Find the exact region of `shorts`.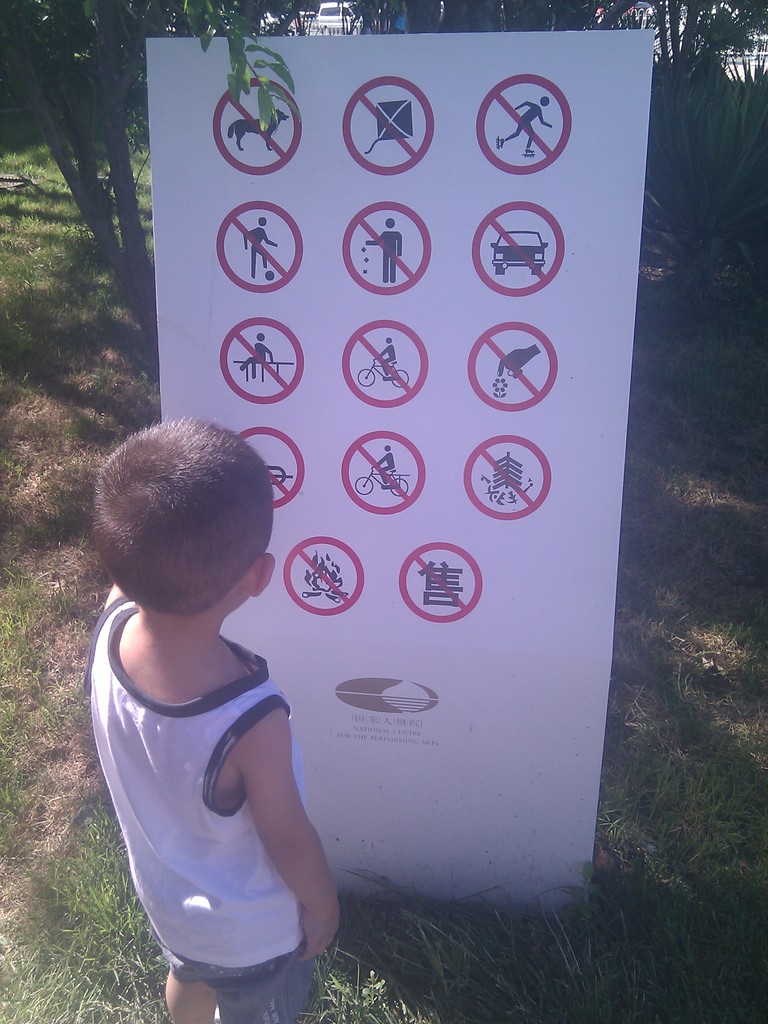
Exact region: {"x1": 157, "y1": 939, "x2": 315, "y2": 1023}.
